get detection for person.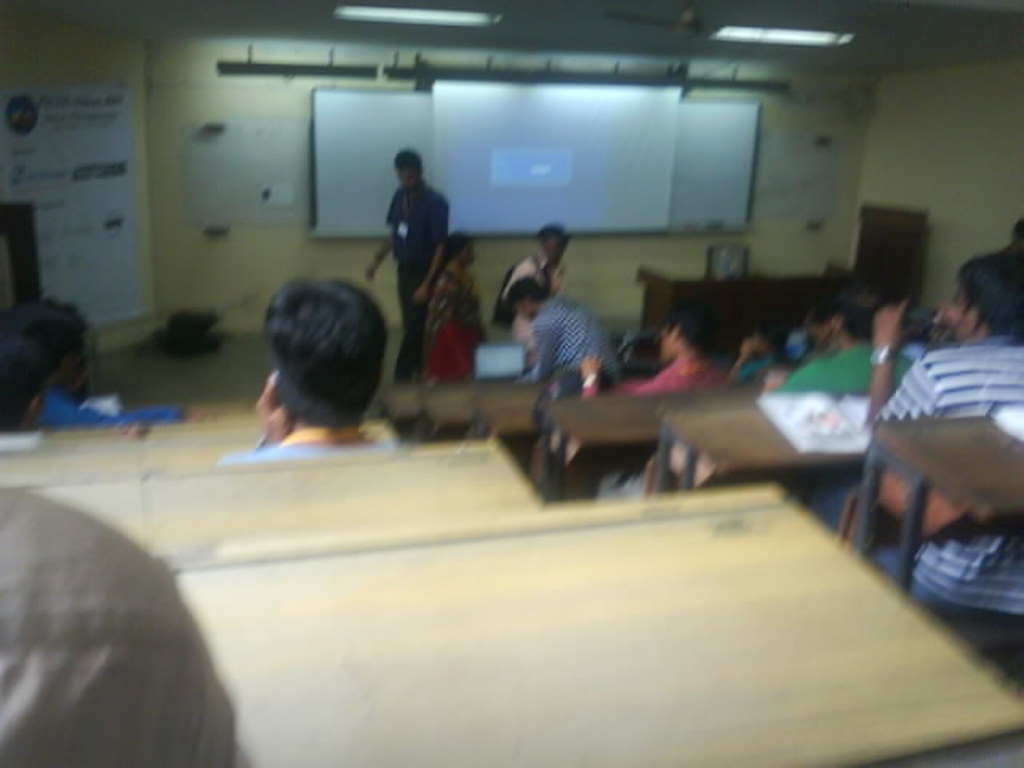
Detection: Rect(0, 475, 258, 766).
